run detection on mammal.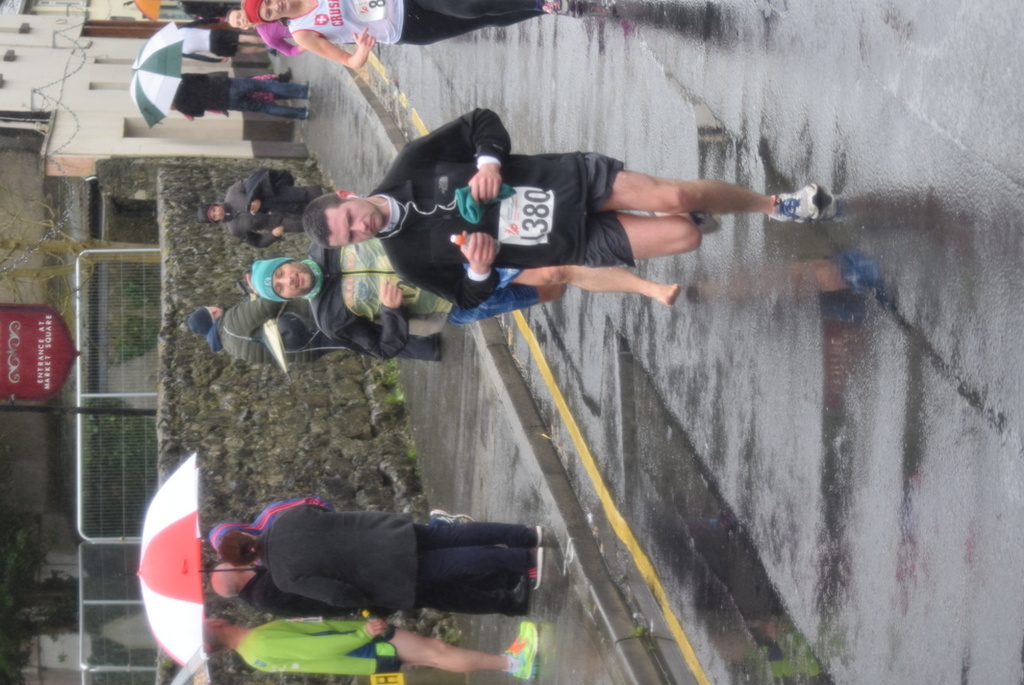
Result: BBox(247, 237, 567, 361).
